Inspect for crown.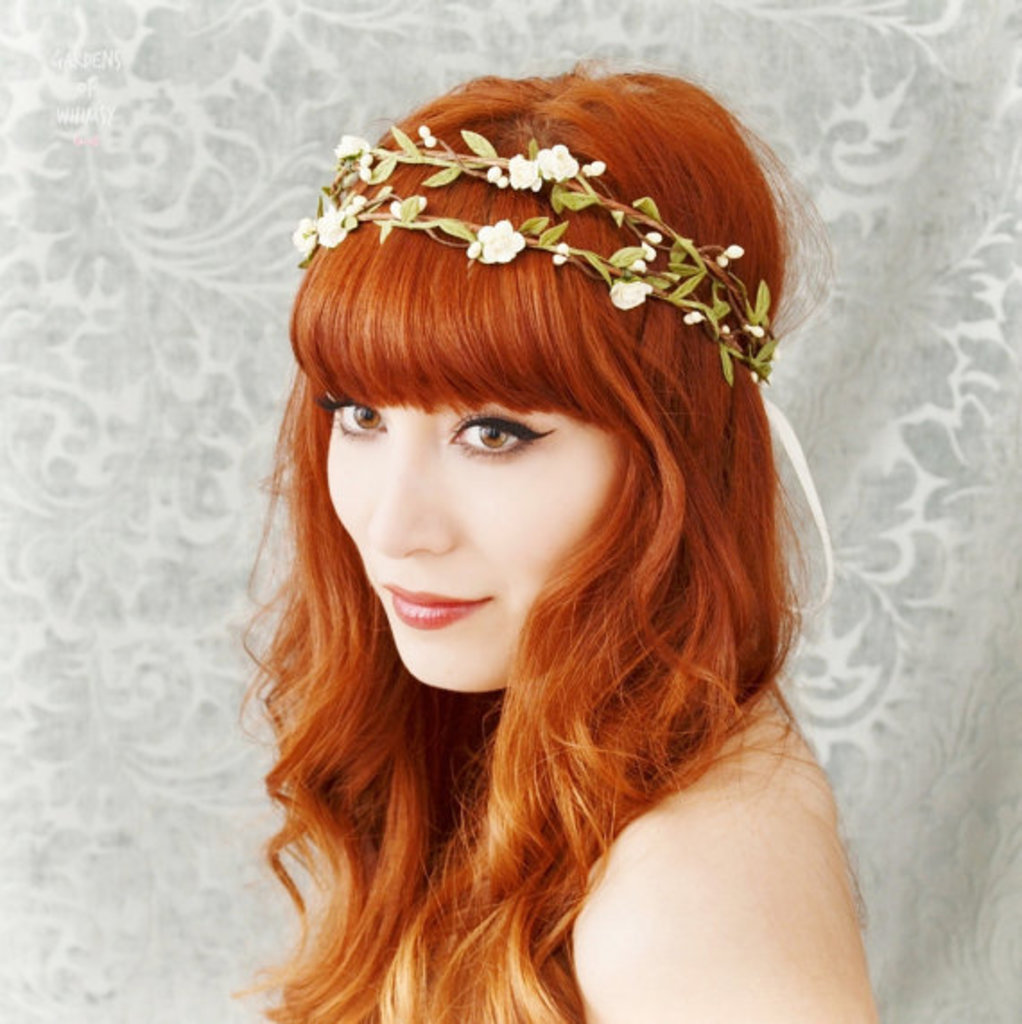
Inspection: select_region(287, 124, 775, 387).
